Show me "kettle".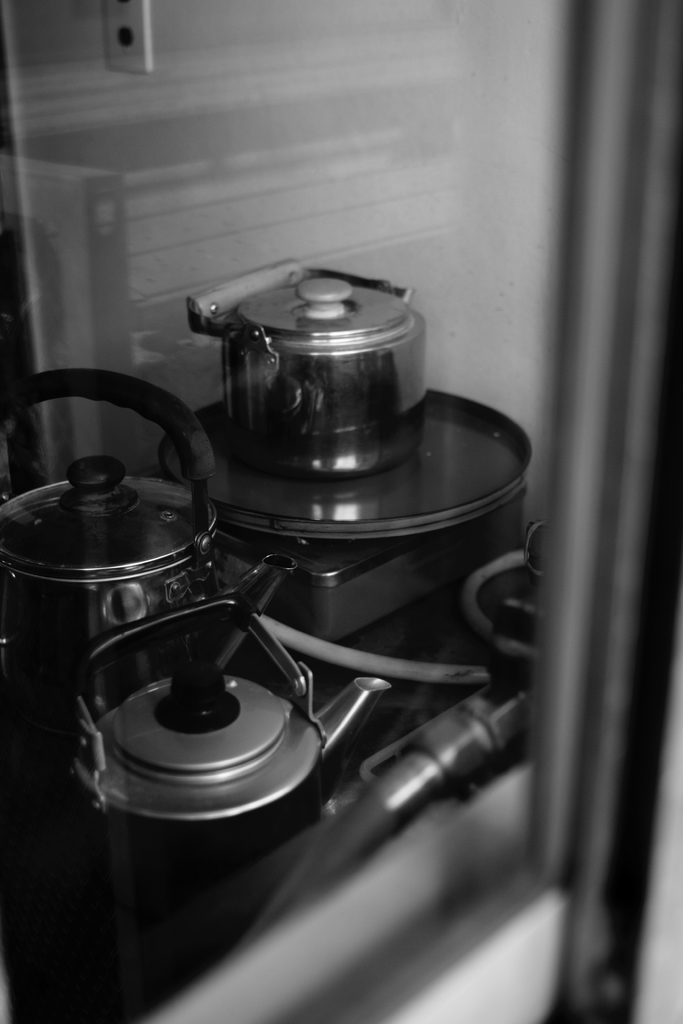
"kettle" is here: 67 598 377 900.
